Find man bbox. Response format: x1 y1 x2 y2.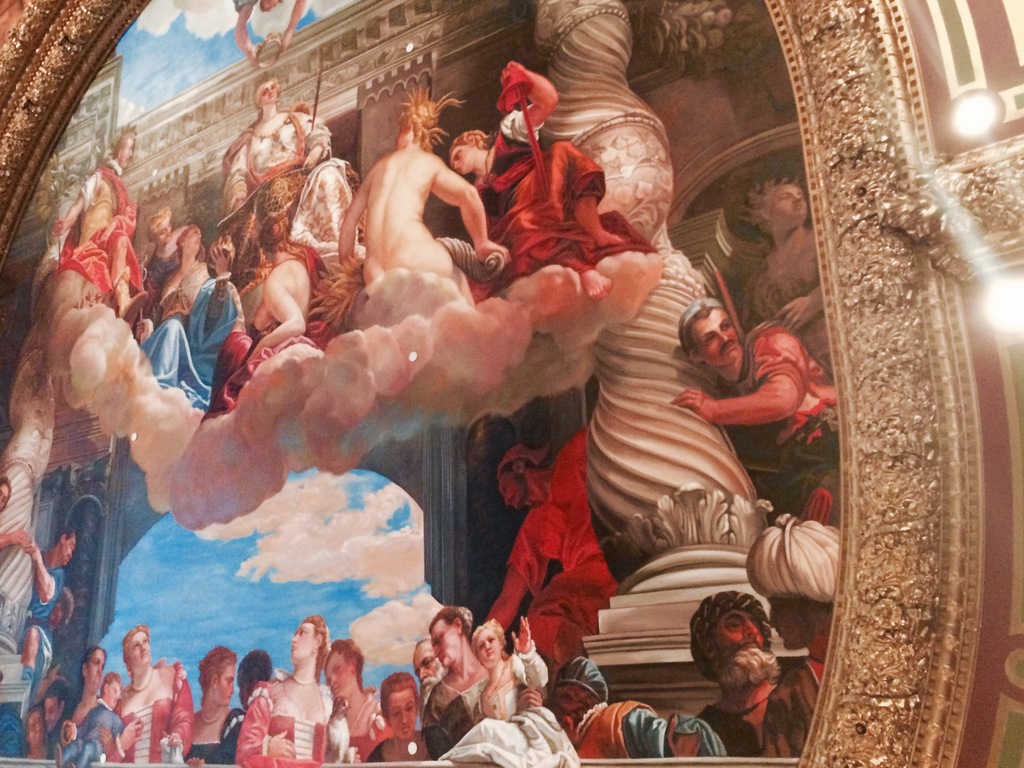
51 121 149 332.
